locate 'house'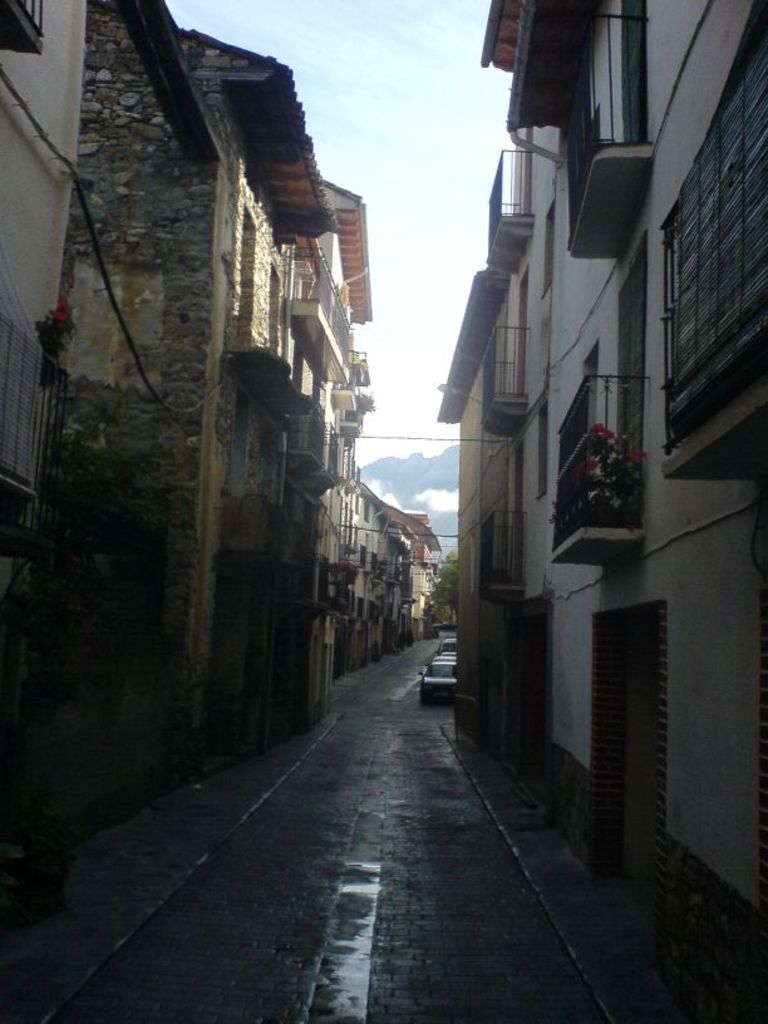
484,0,767,1023
